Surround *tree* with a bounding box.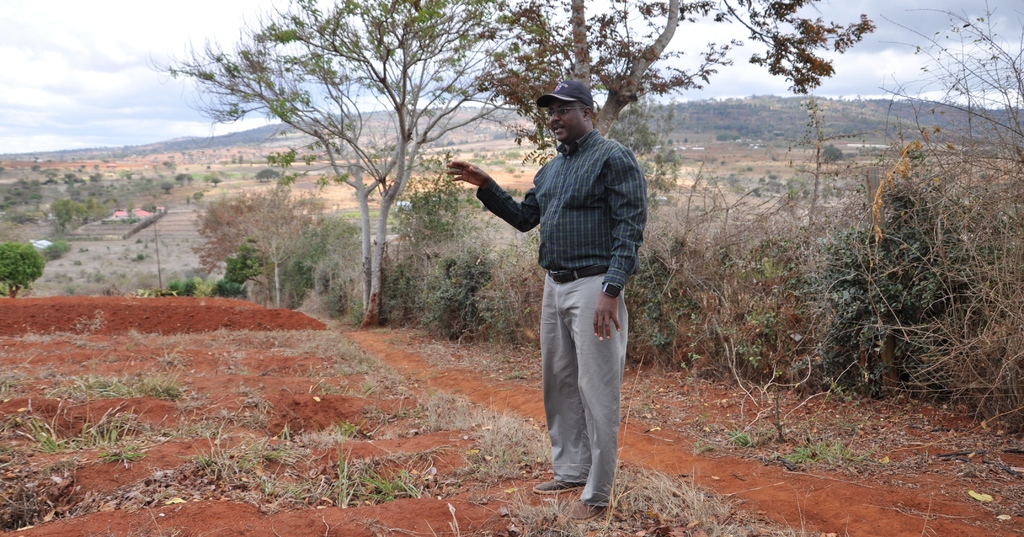
box(793, 6, 1023, 395).
